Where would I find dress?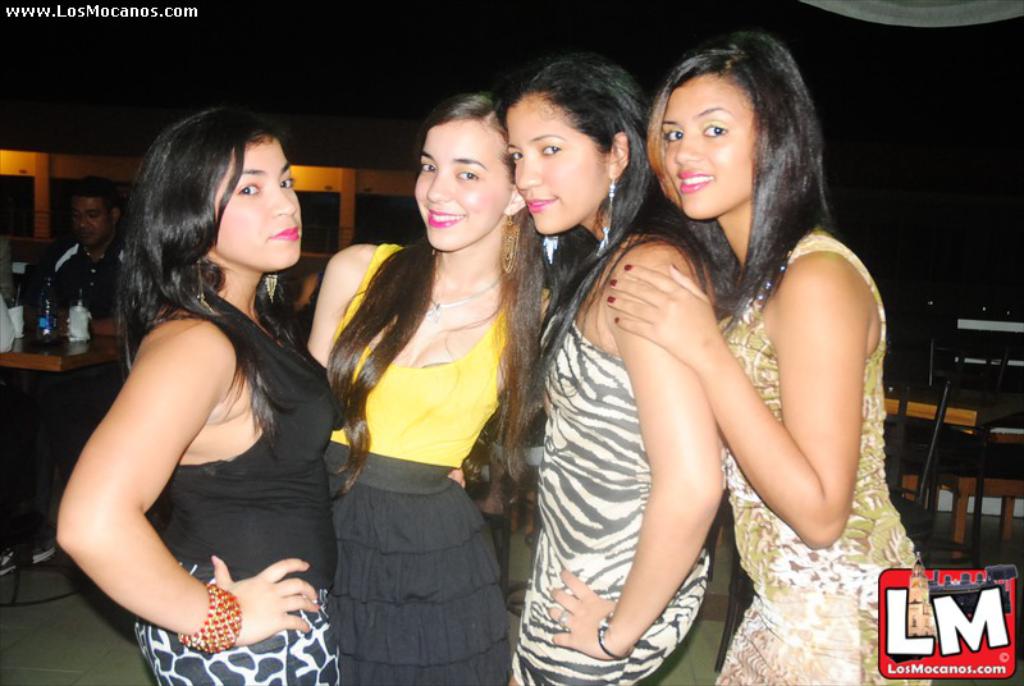
At x1=321 y1=243 x2=508 y2=685.
